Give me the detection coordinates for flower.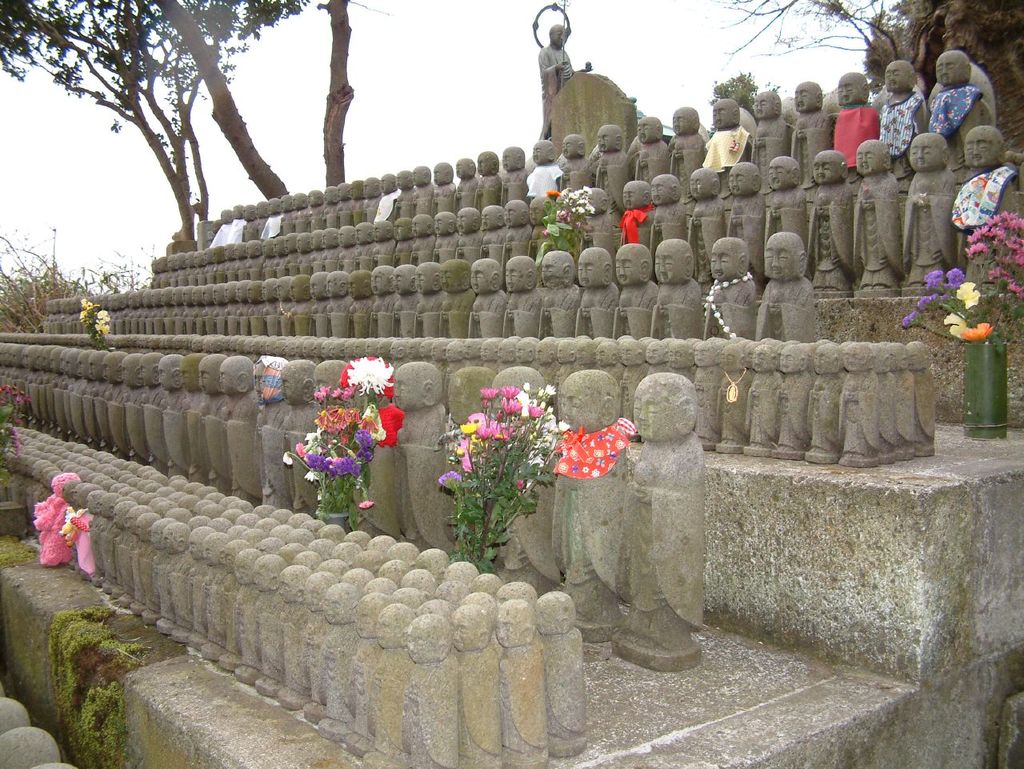
(left=357, top=498, right=375, bottom=510).
